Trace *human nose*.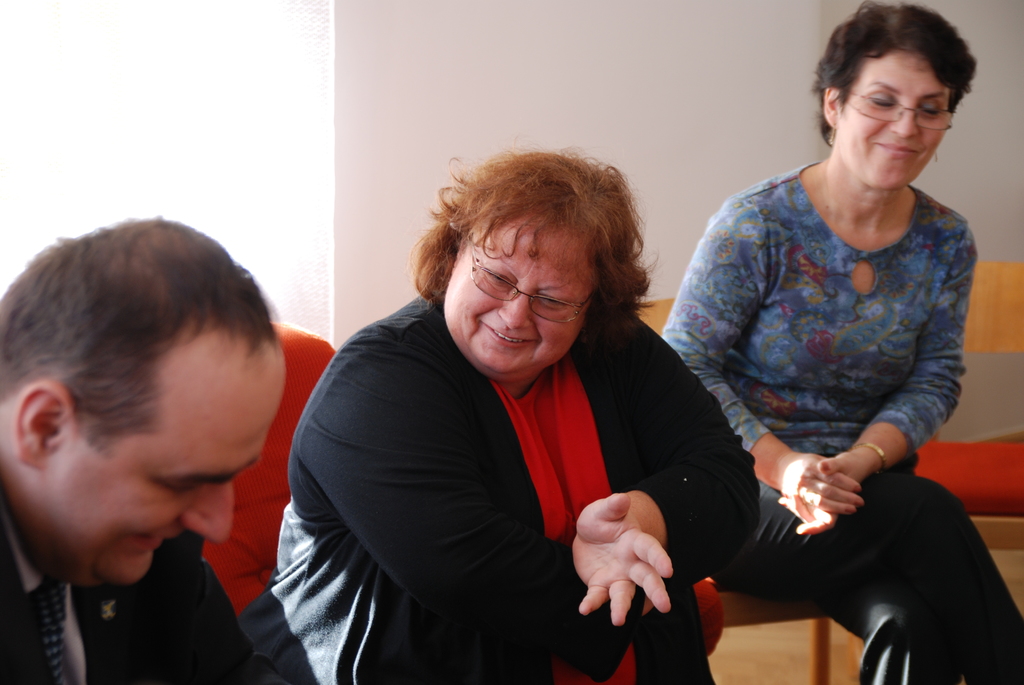
Traced to BBox(886, 100, 926, 139).
